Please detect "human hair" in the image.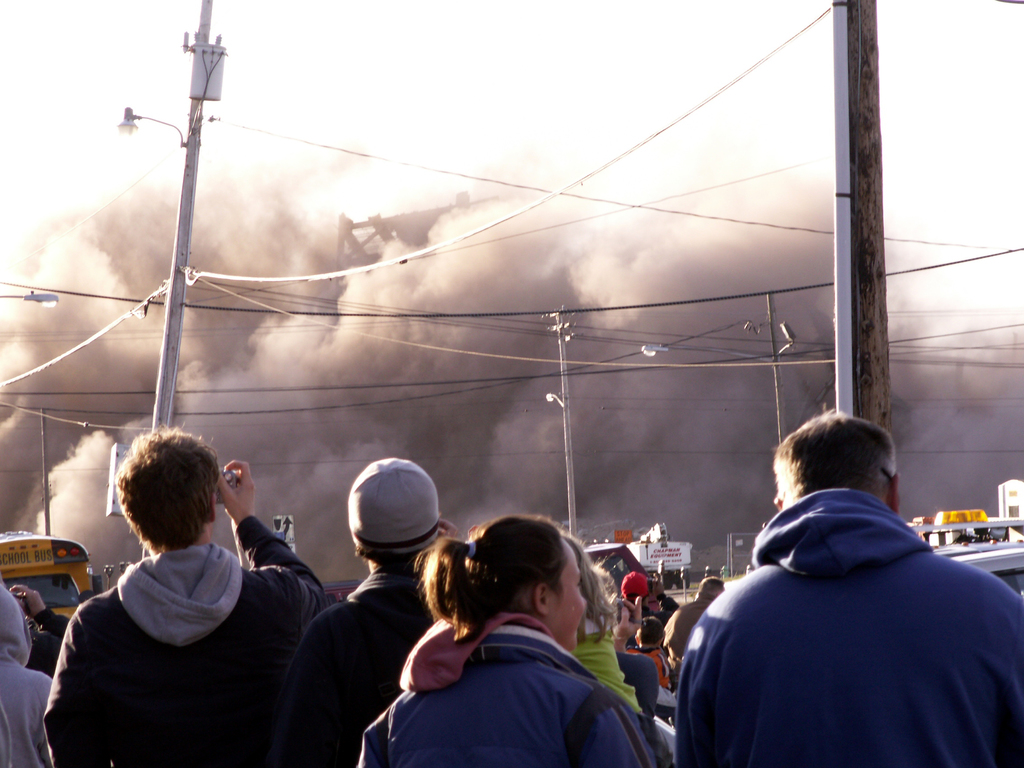
x1=413, y1=515, x2=567, y2=644.
